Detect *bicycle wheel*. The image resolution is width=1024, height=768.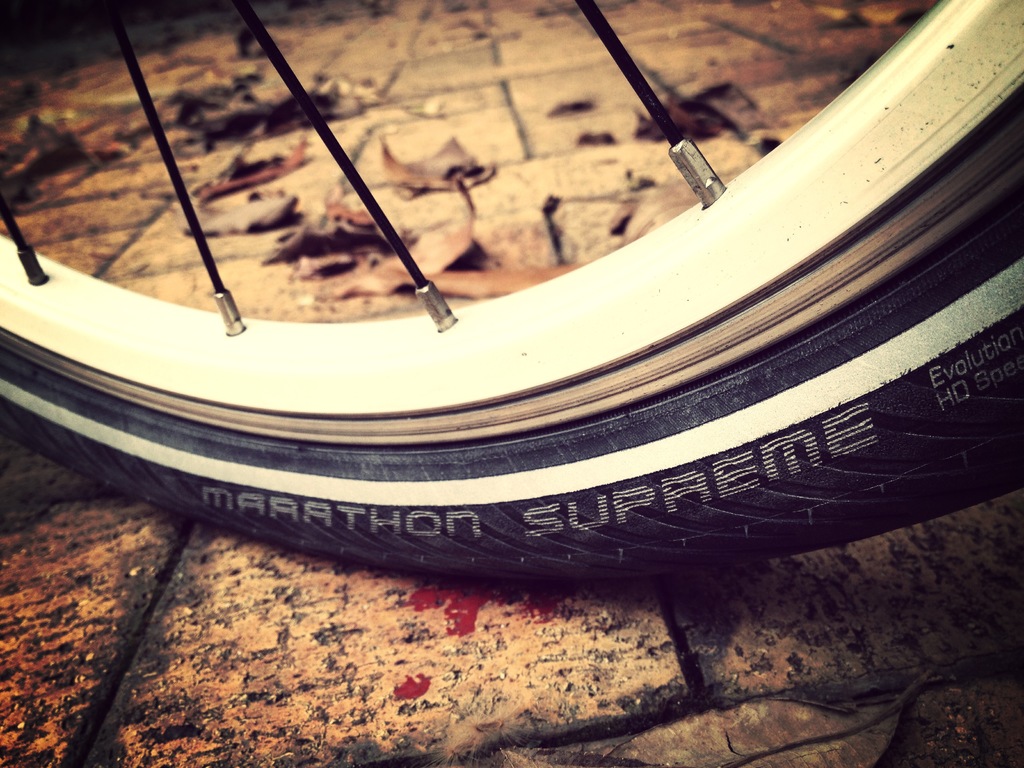
box(1, 0, 1023, 588).
